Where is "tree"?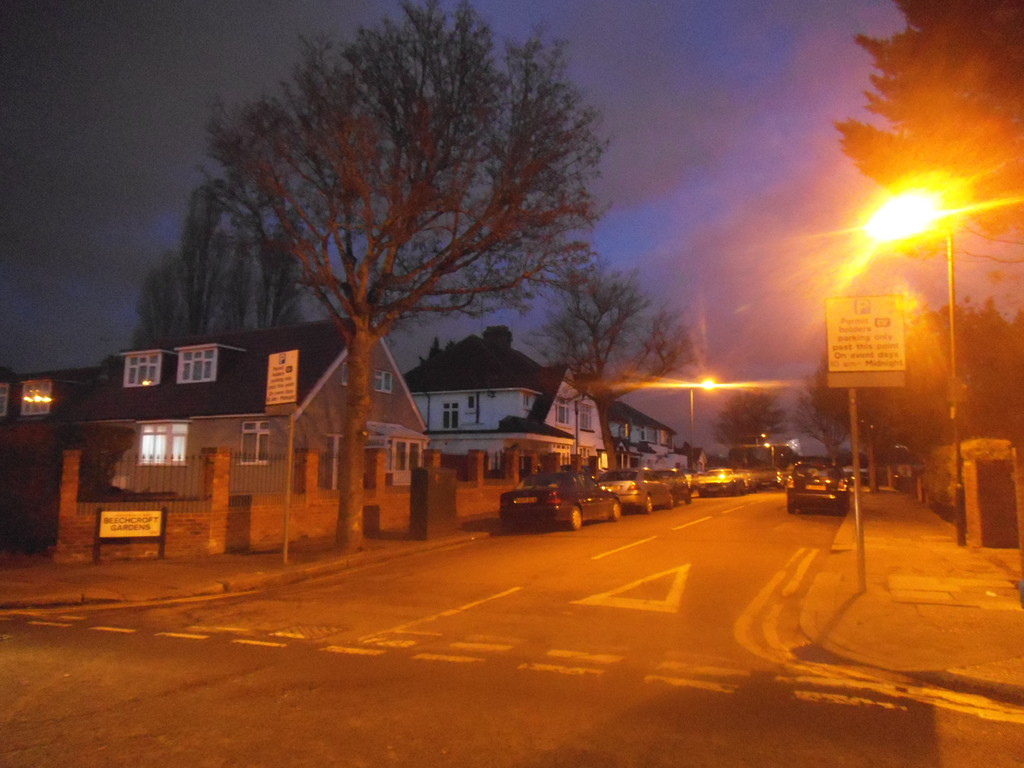
l=117, t=166, r=329, b=344.
